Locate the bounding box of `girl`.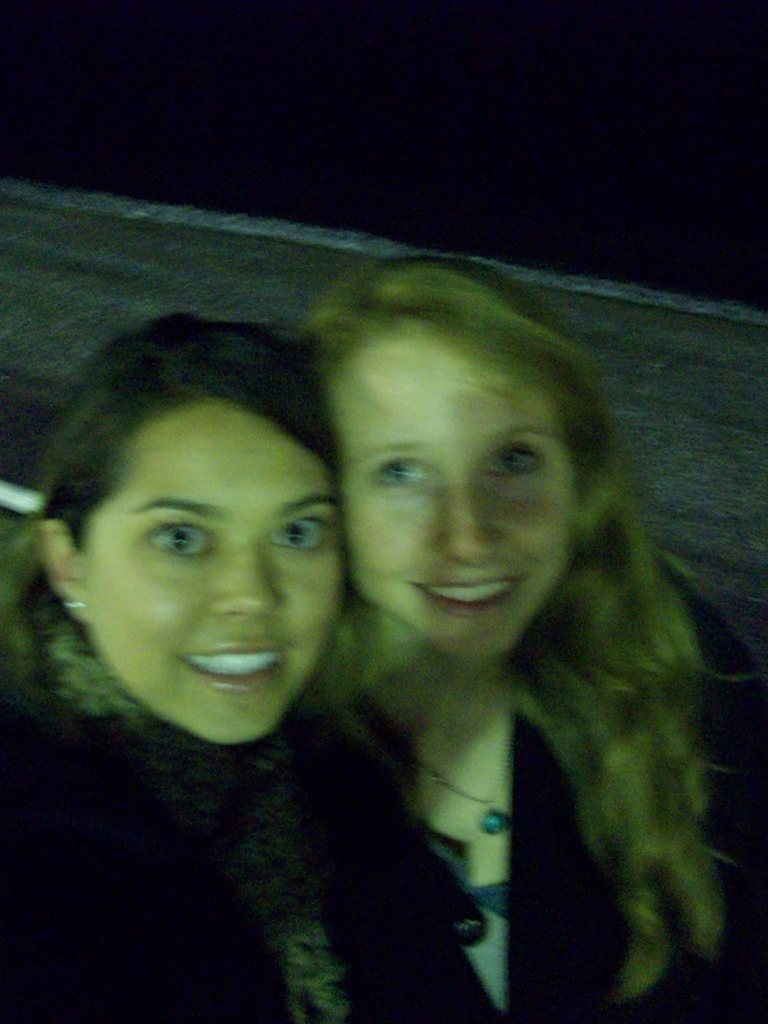
Bounding box: 294 259 767 1023.
